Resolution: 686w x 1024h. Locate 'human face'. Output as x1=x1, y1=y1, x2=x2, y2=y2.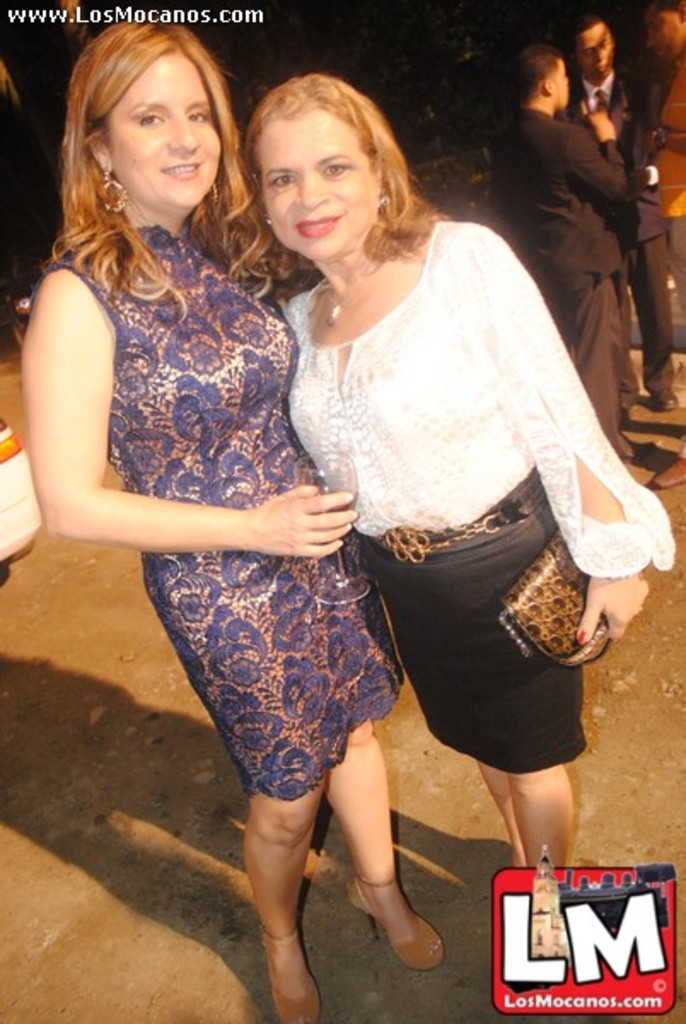
x1=254, y1=121, x2=381, y2=254.
